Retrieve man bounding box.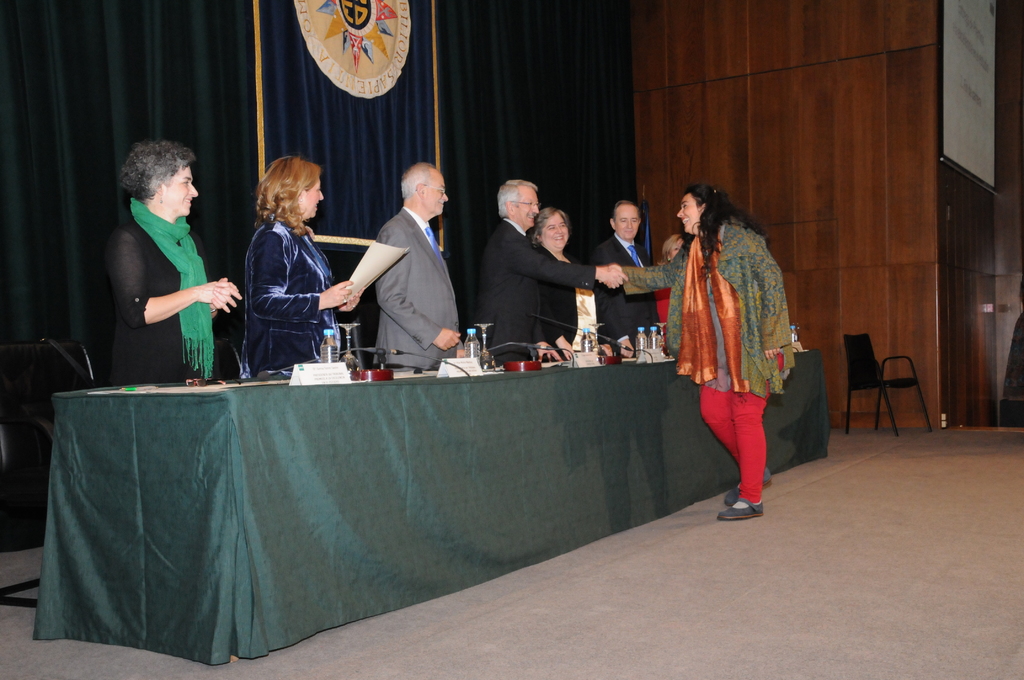
Bounding box: (left=470, top=172, right=600, bottom=353).
